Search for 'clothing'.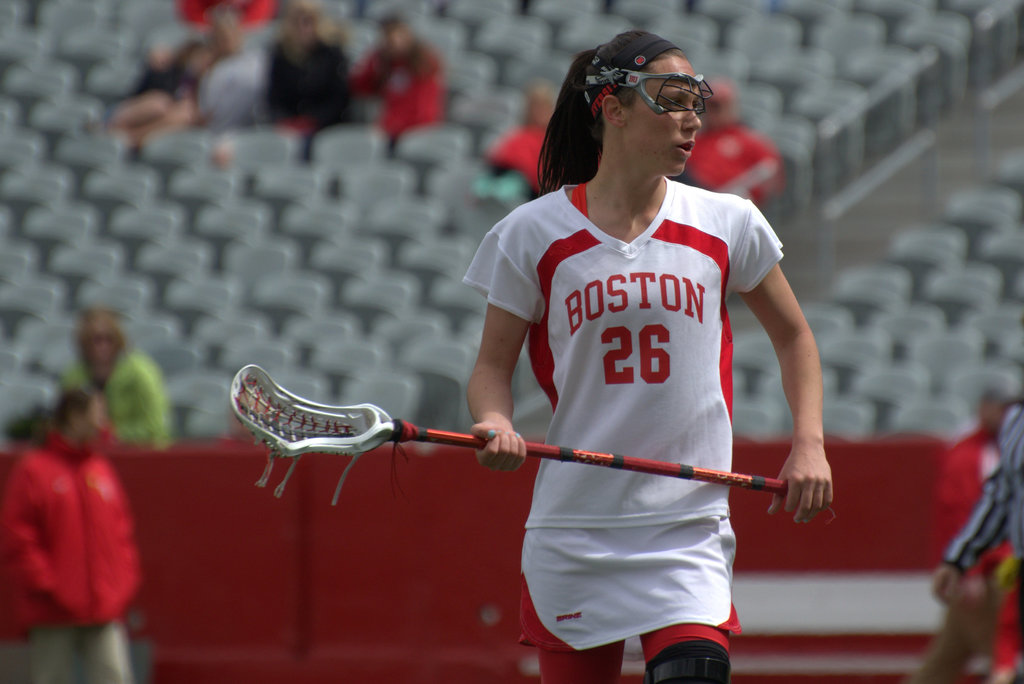
Found at 17:412:134:644.
